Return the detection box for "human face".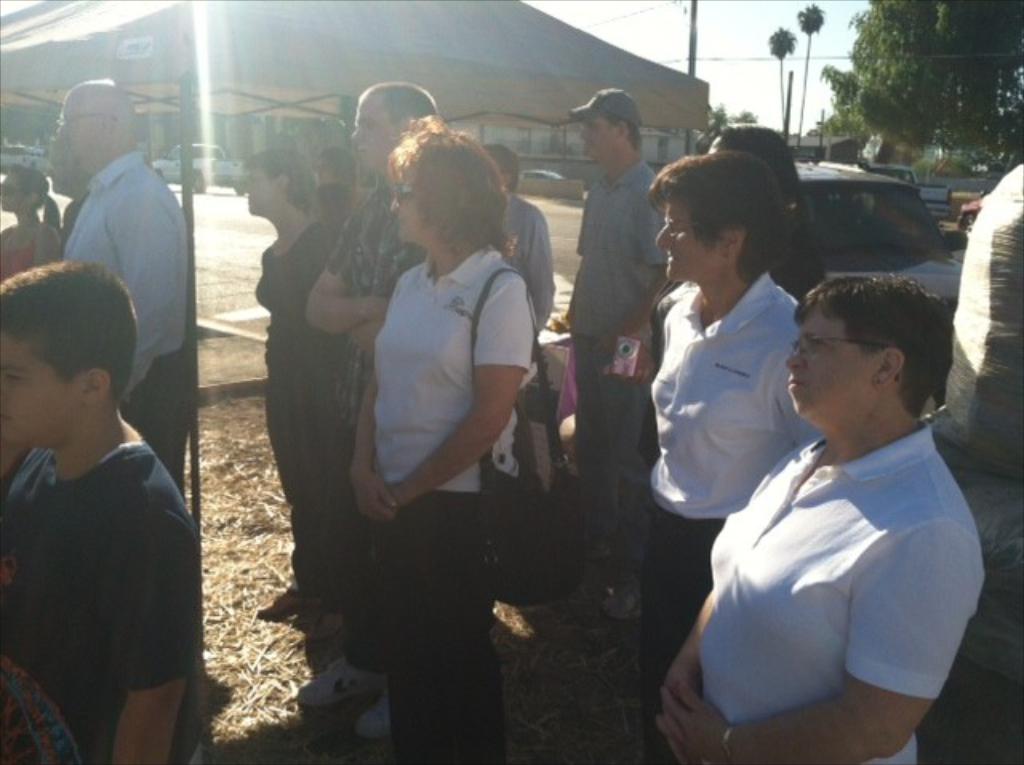
rect(389, 174, 426, 243).
